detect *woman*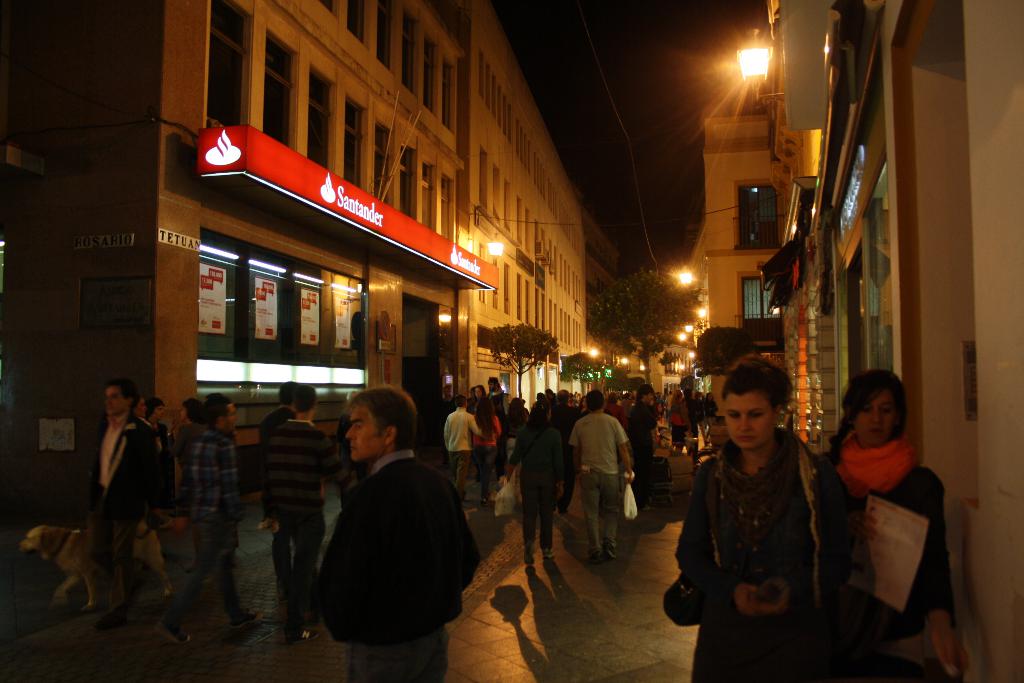
(472, 397, 500, 506)
